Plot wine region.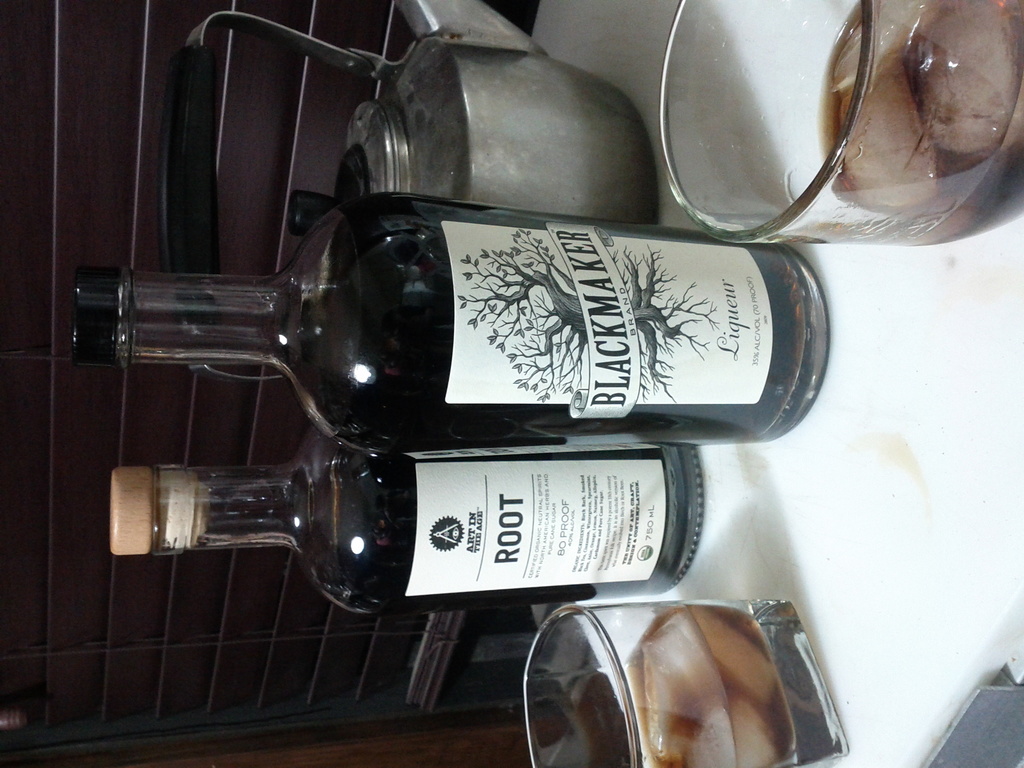
Plotted at locate(111, 433, 708, 617).
